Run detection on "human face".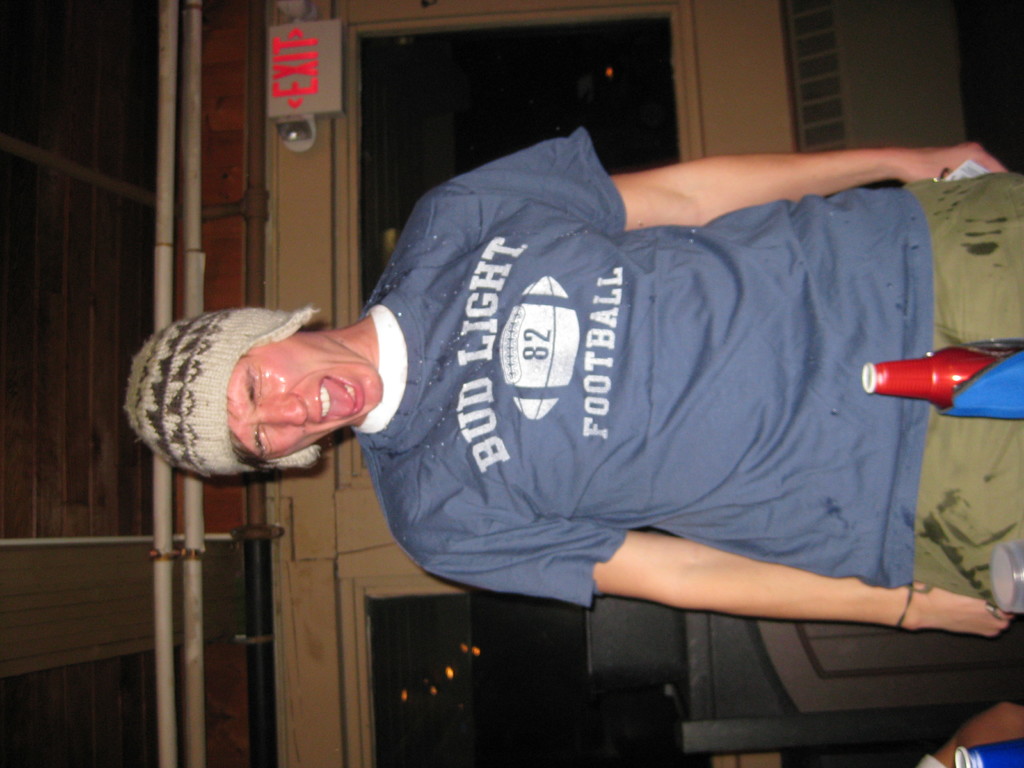
Result: Rect(223, 342, 390, 452).
